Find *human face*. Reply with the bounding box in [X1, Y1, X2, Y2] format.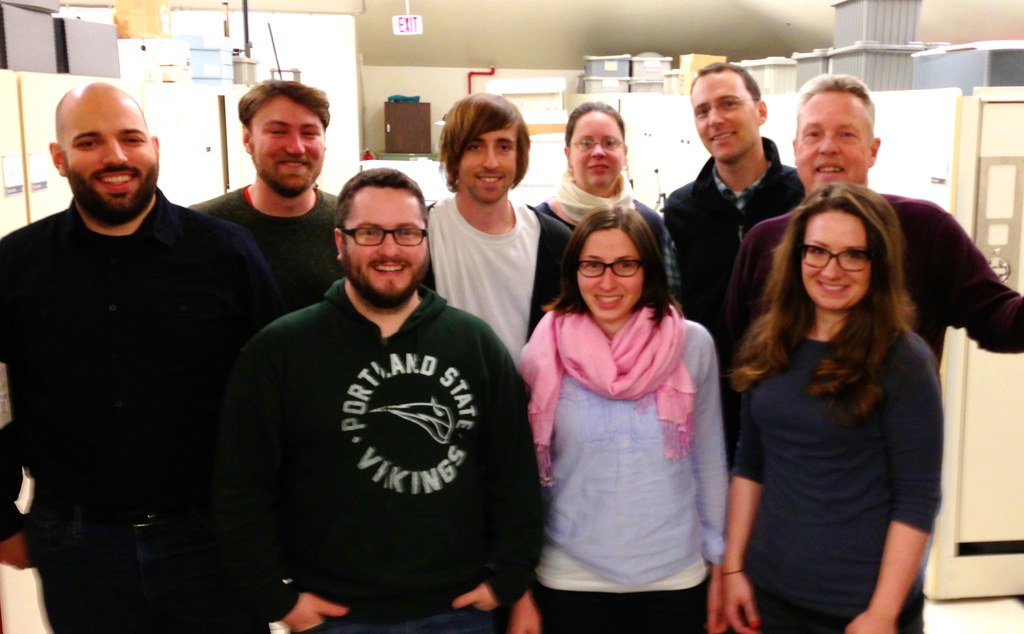
[459, 127, 518, 206].
